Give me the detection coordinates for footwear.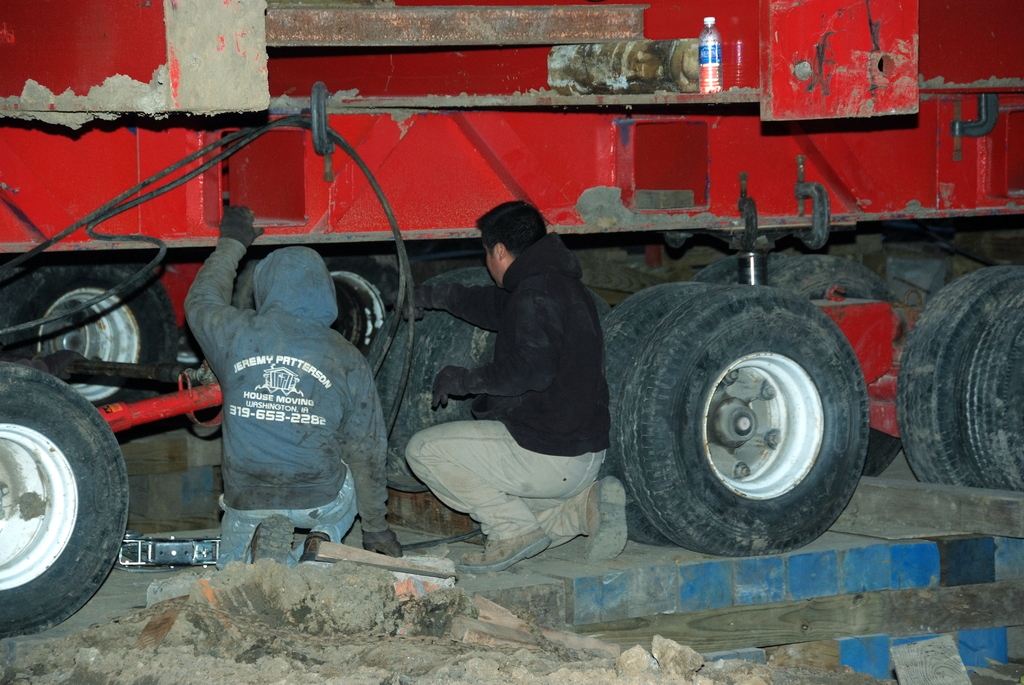
<region>583, 479, 632, 560</region>.
